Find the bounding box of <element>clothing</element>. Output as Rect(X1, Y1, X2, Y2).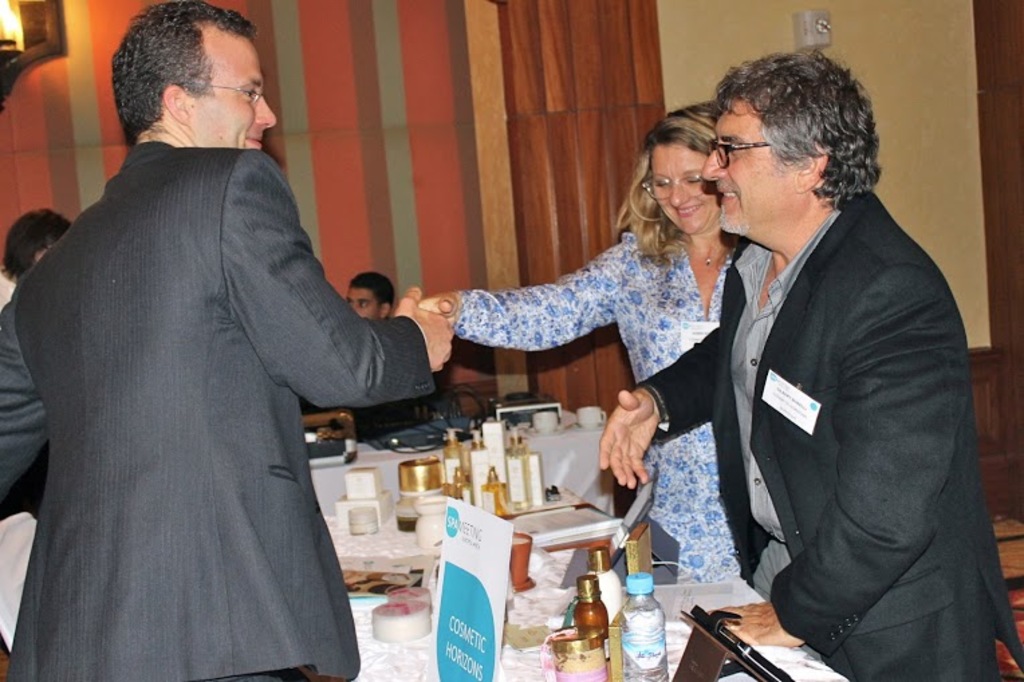
Rect(23, 78, 417, 681).
